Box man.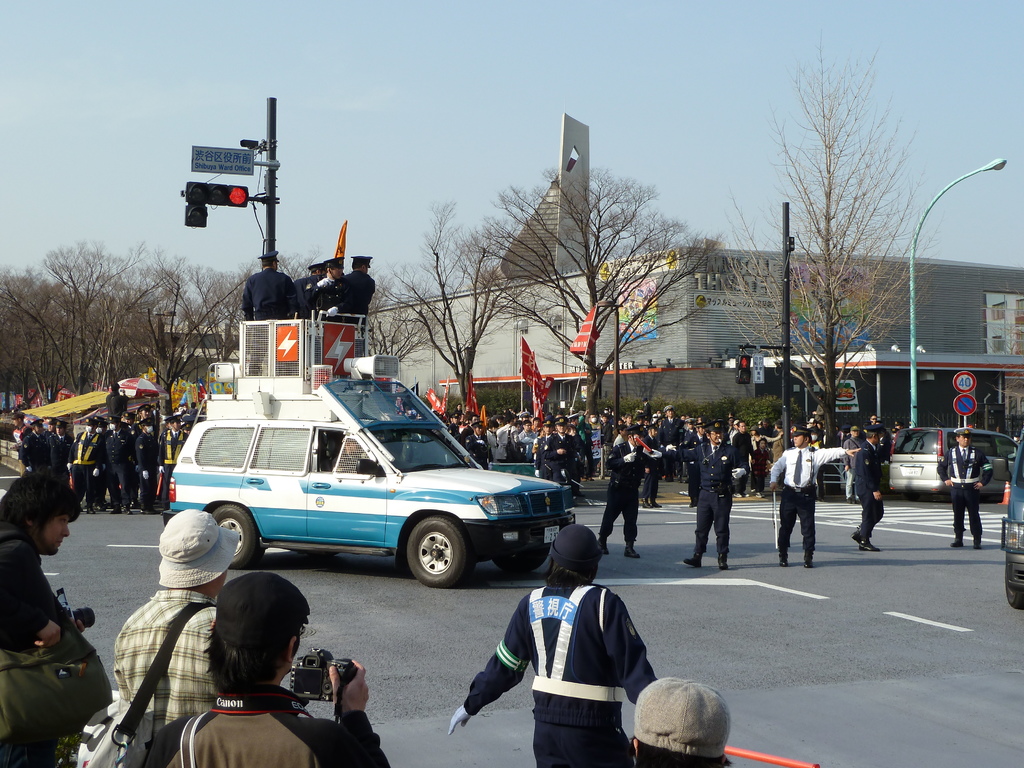
bbox(465, 420, 489, 468).
